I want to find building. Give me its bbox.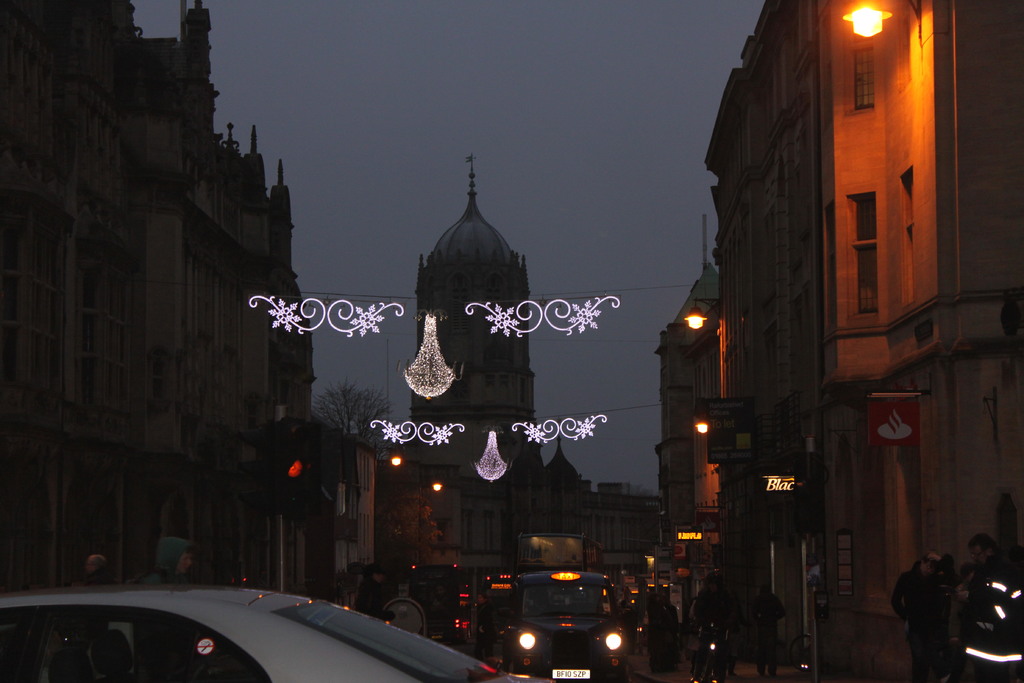
bbox=[1, 0, 390, 603].
